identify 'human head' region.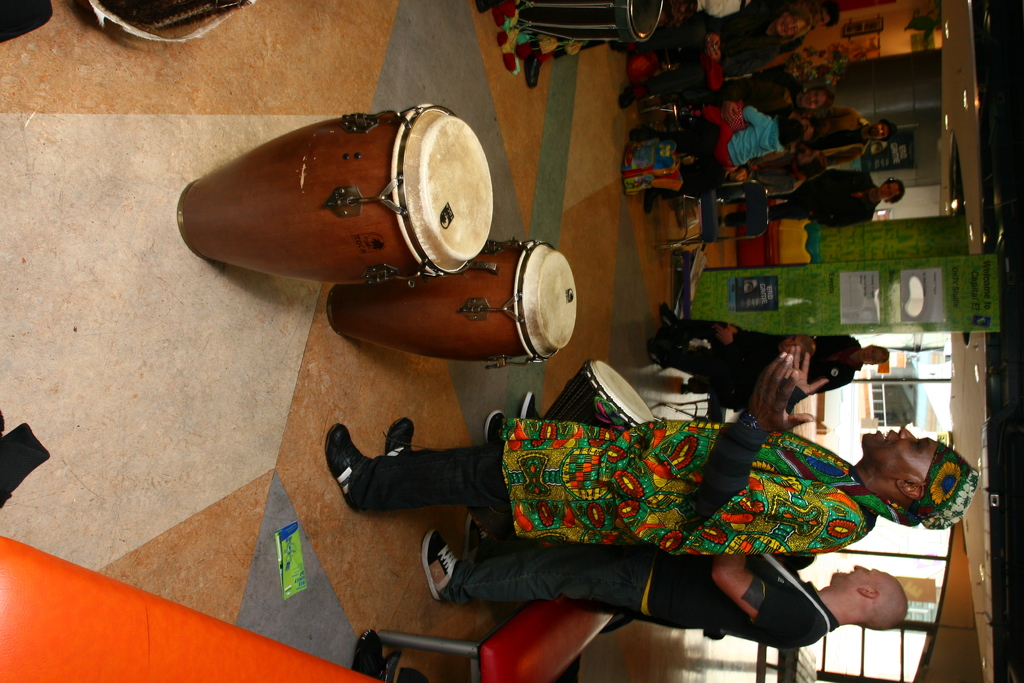
Region: x1=778 y1=336 x2=817 y2=357.
